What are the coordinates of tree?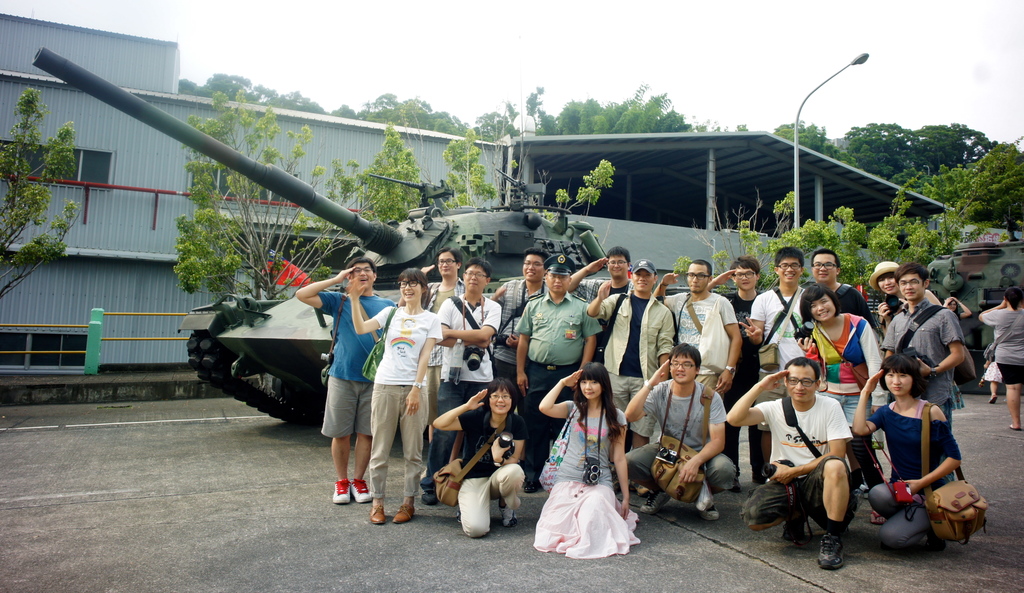
bbox=[177, 91, 367, 303].
